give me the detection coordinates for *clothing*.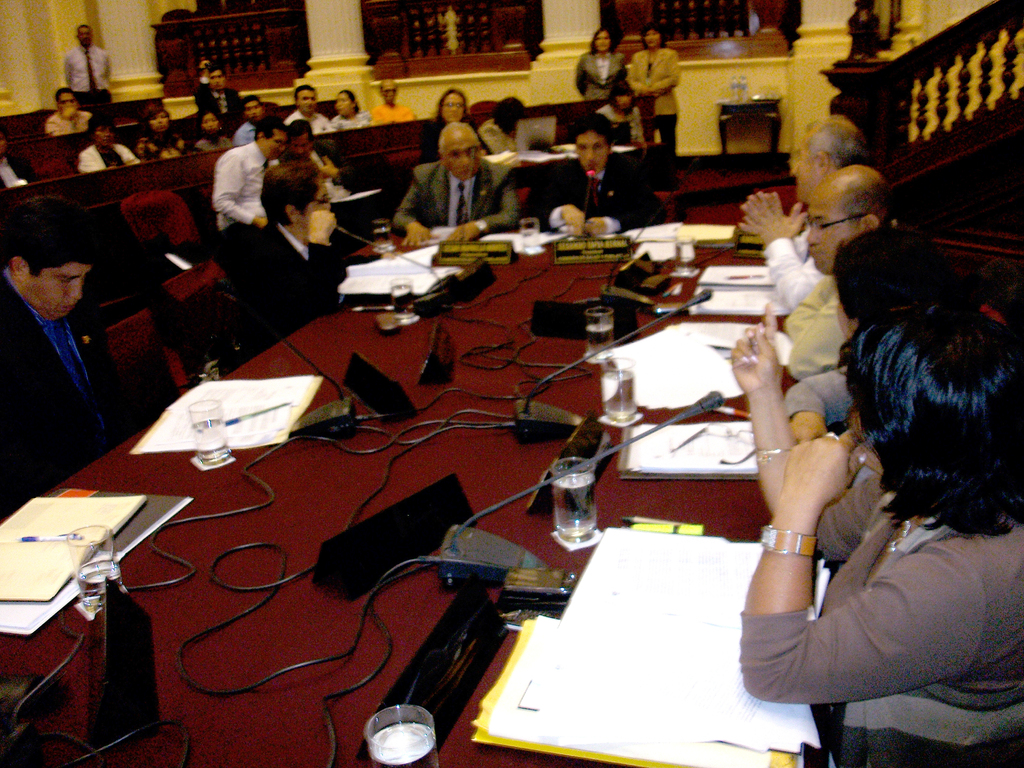
[627, 45, 681, 151].
